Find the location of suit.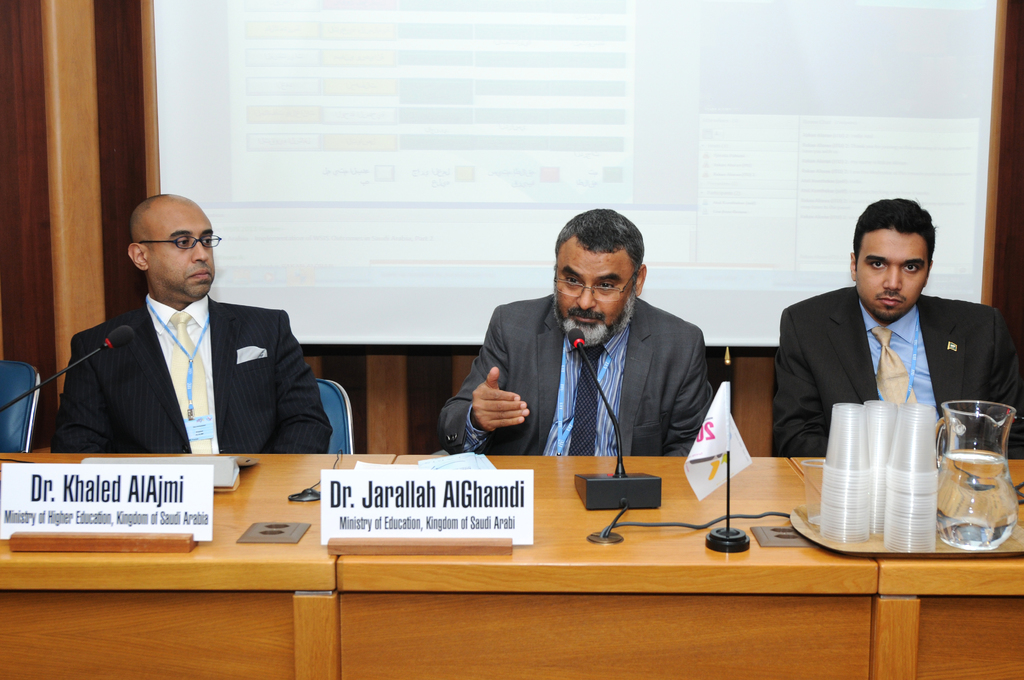
Location: (769,289,1023,455).
